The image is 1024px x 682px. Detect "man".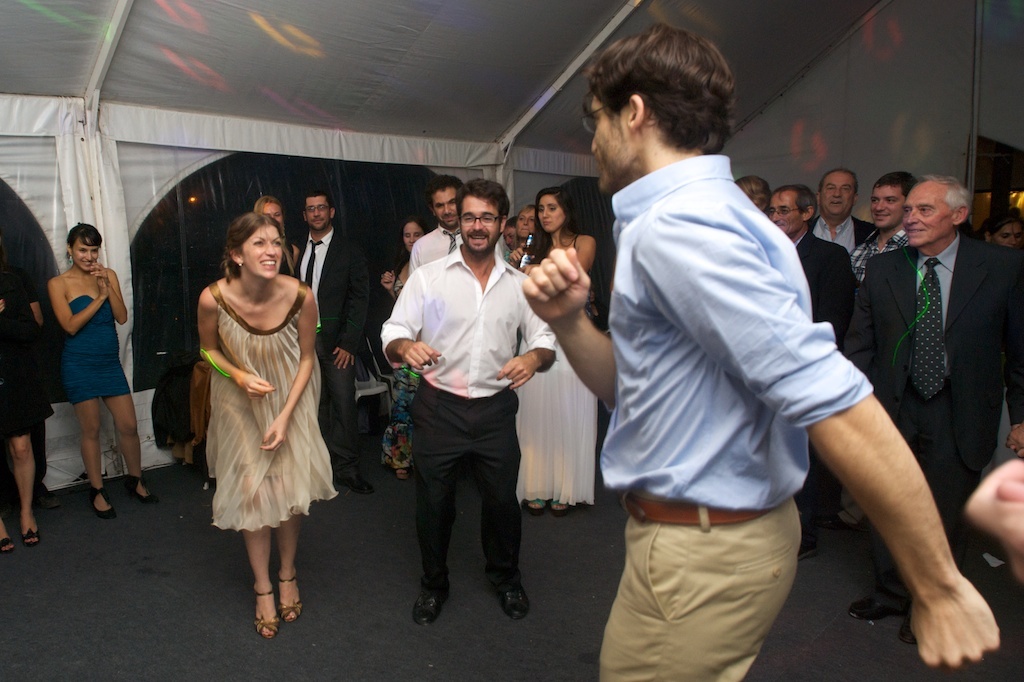
Detection: pyautogui.locateOnScreen(523, 25, 1000, 681).
